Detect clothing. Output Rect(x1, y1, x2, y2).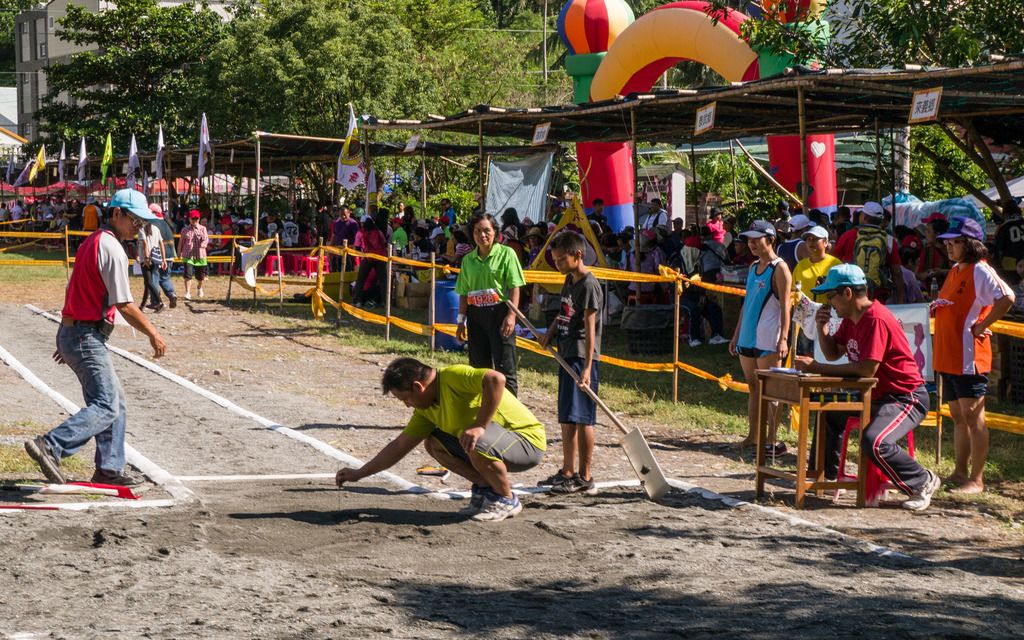
Rect(797, 330, 941, 504).
